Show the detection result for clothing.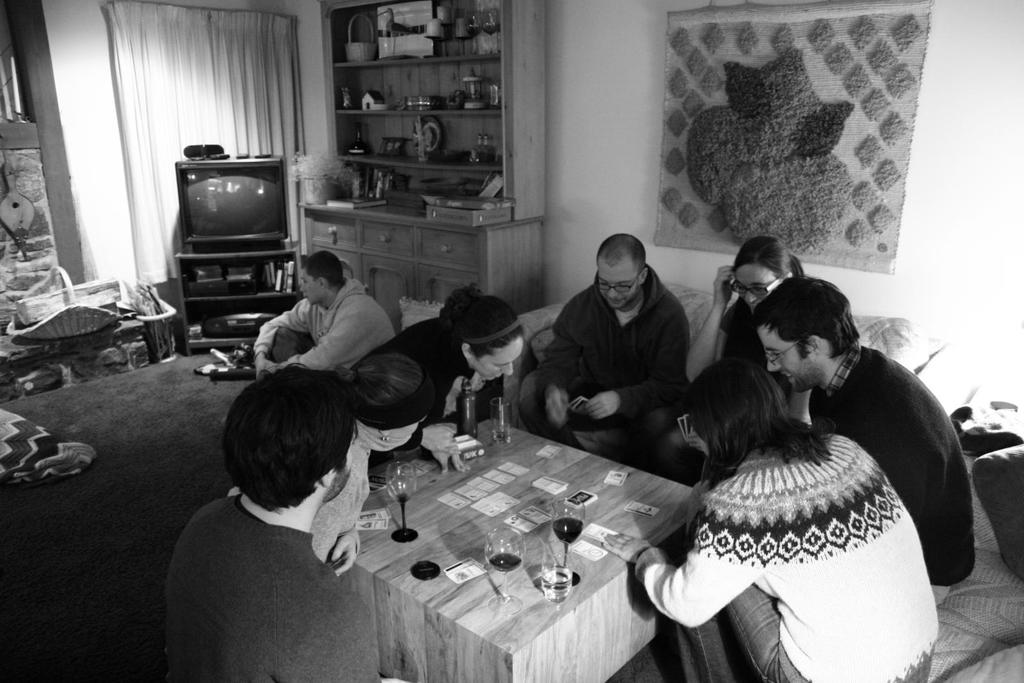
{"x1": 635, "y1": 427, "x2": 937, "y2": 682}.
